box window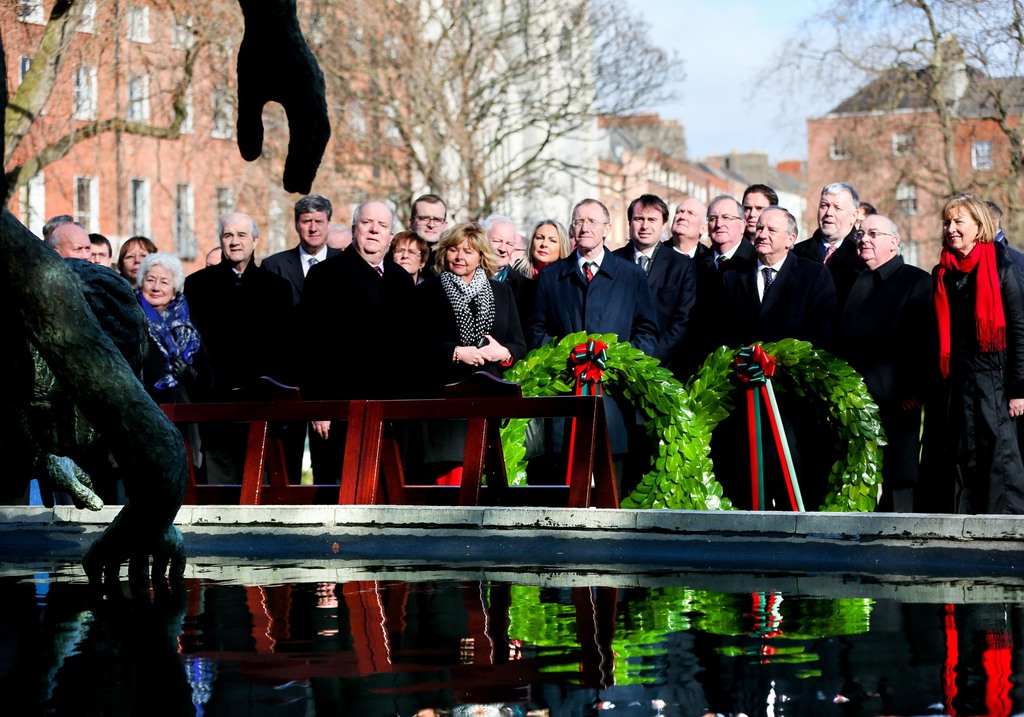
bbox=[211, 85, 234, 134]
